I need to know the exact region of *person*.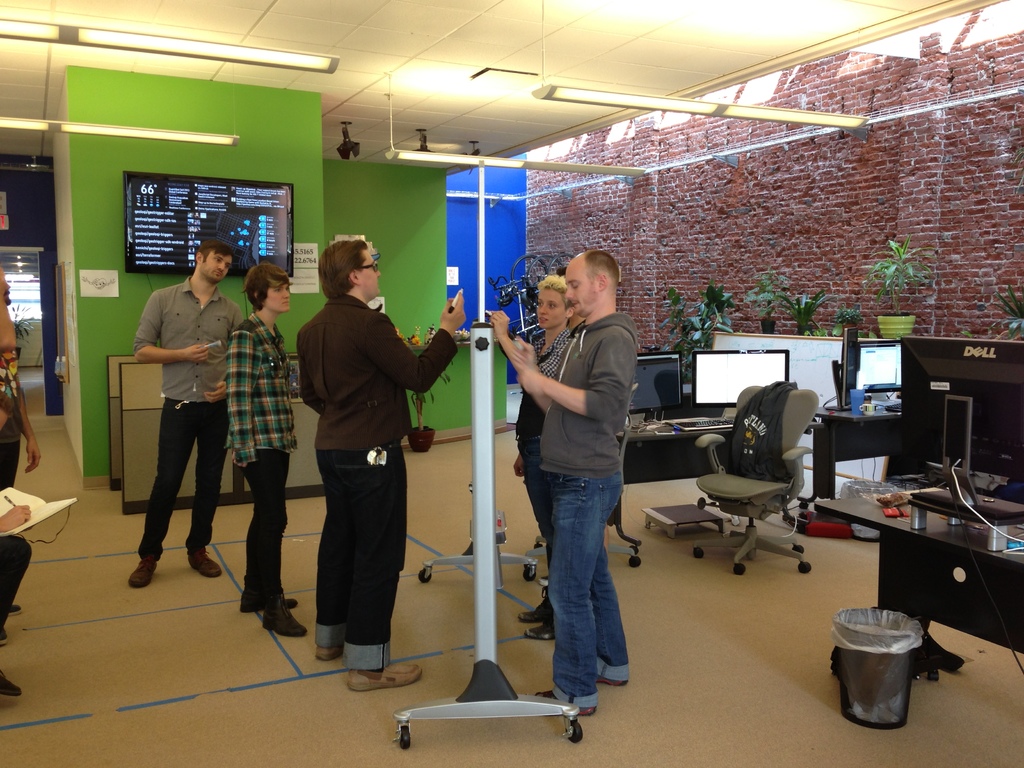
Region: locate(123, 237, 243, 591).
